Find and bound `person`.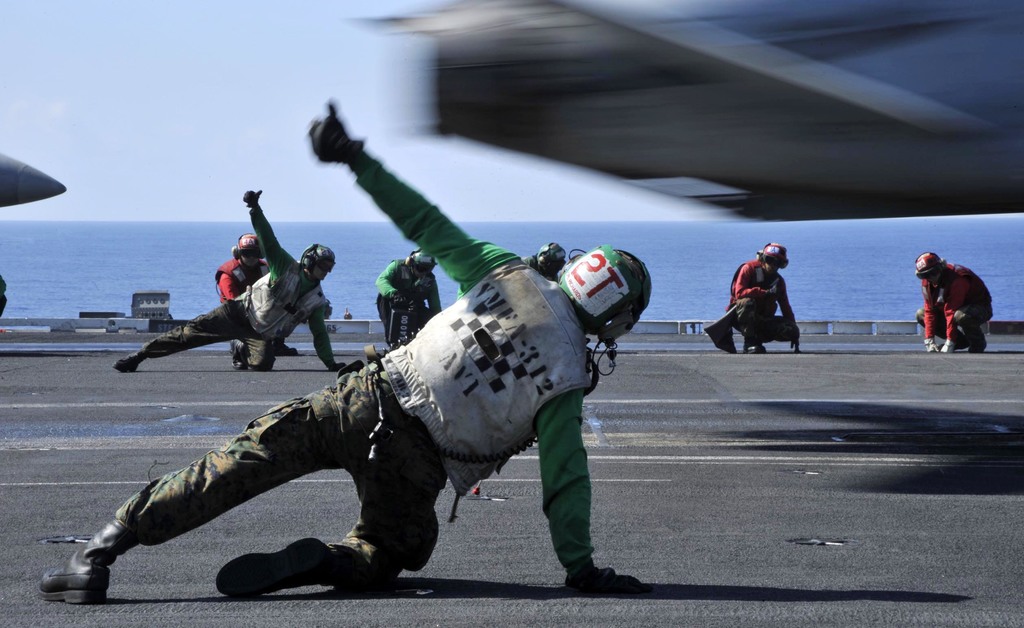
Bound: bbox=(376, 250, 444, 346).
